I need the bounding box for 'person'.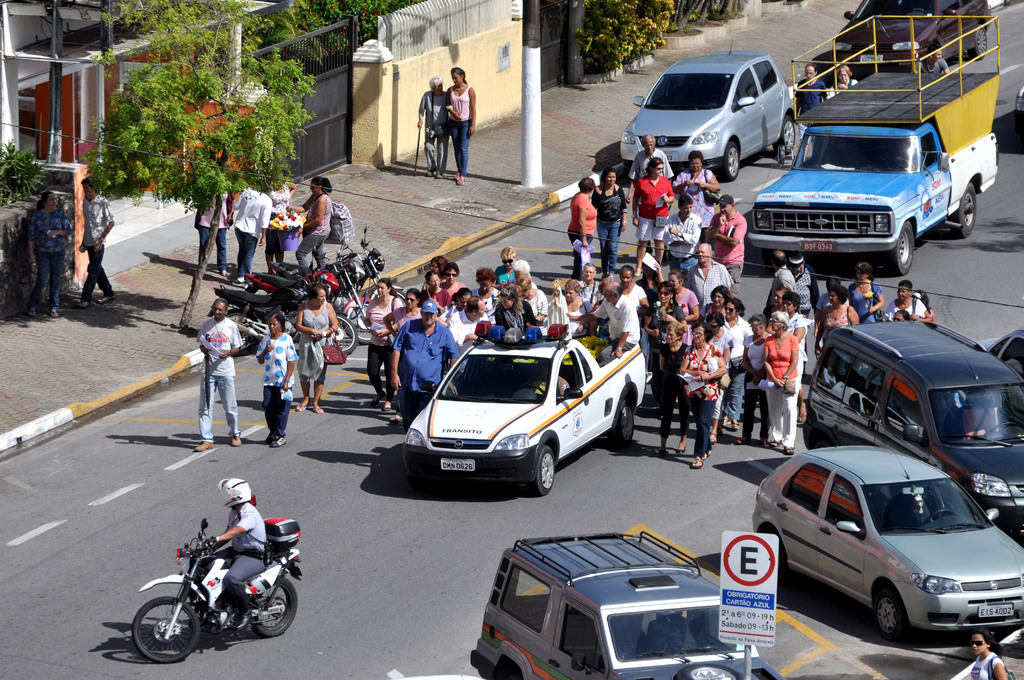
Here it is: pyautogui.locateOnScreen(298, 176, 330, 264).
